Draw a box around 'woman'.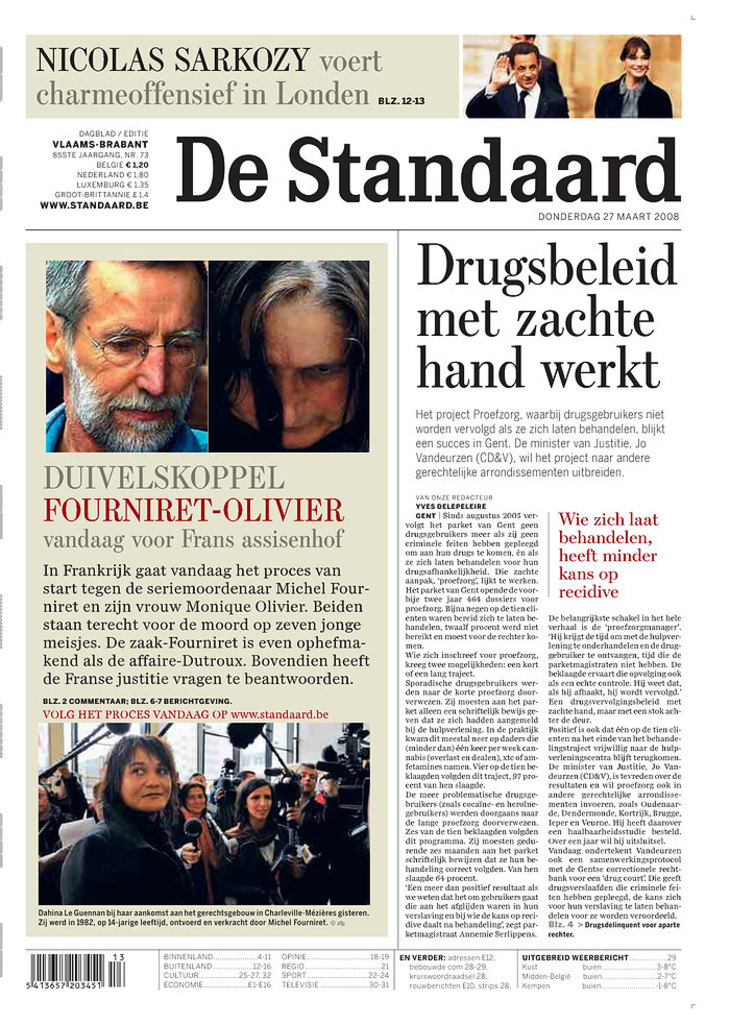
bbox=[55, 746, 253, 911].
